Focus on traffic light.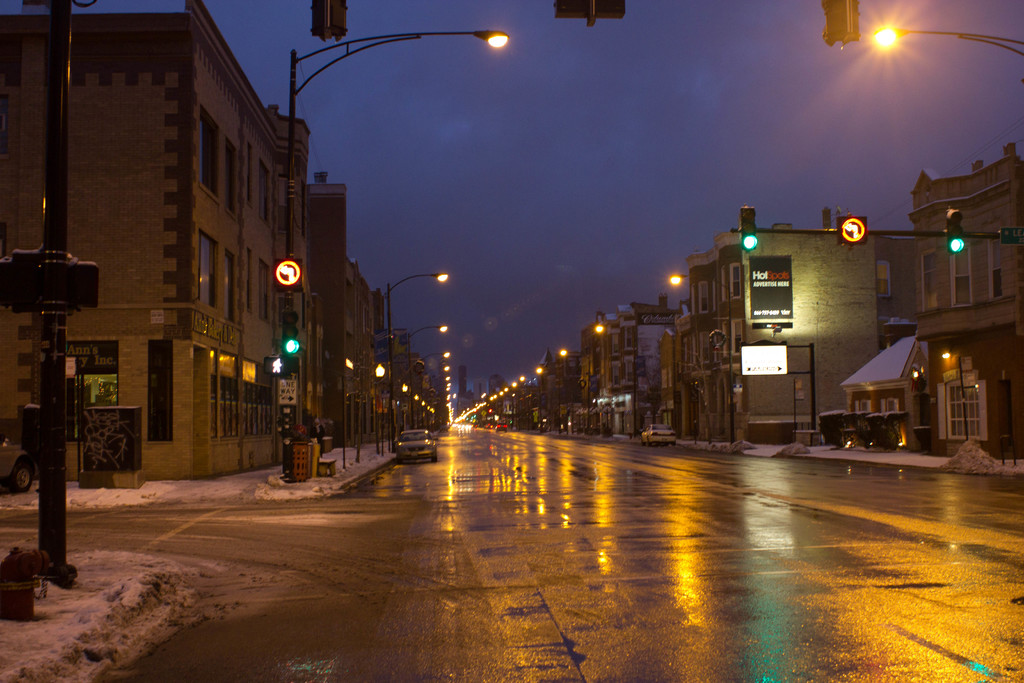
Focused at <box>282,309,301,356</box>.
